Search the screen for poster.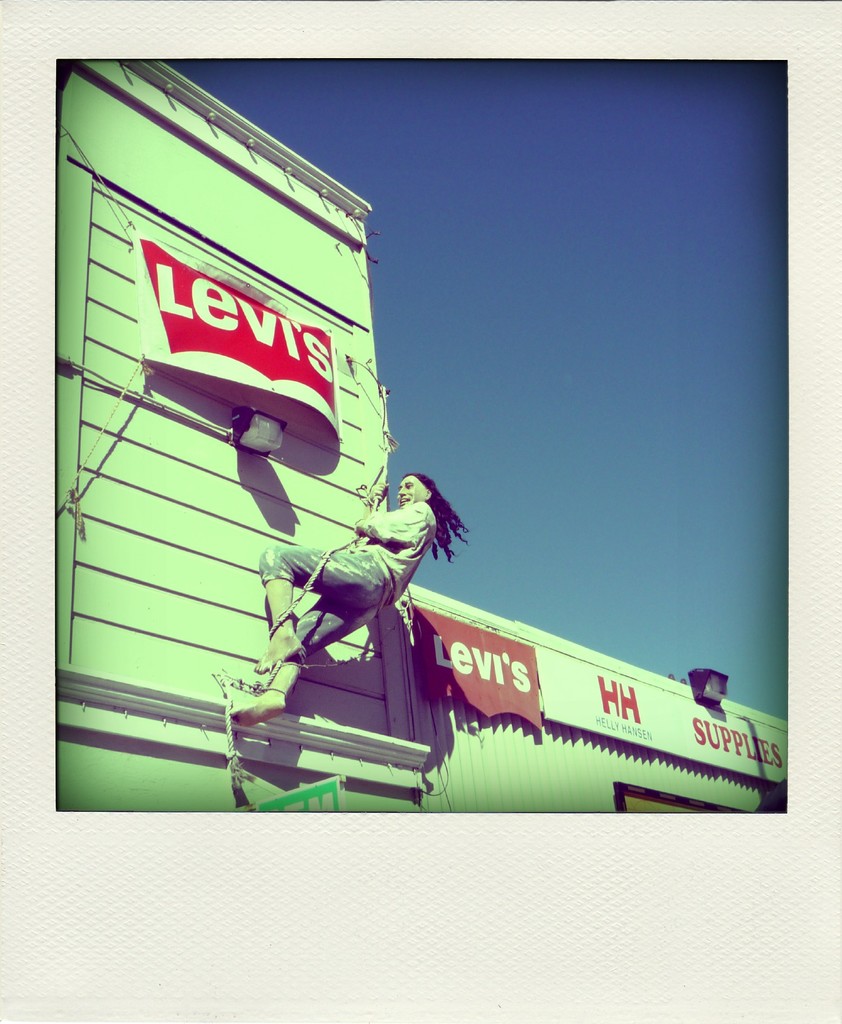
Found at {"left": 137, "top": 240, "right": 342, "bottom": 438}.
